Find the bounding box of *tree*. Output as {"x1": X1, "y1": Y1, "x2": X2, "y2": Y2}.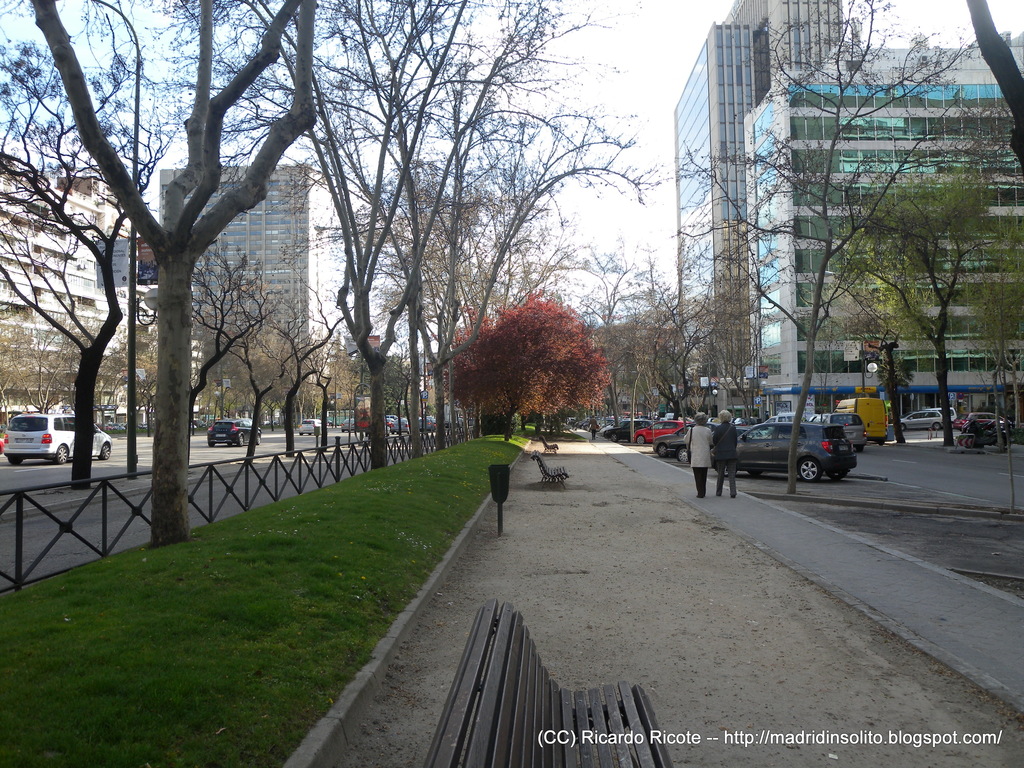
{"x1": 444, "y1": 280, "x2": 623, "y2": 431}.
